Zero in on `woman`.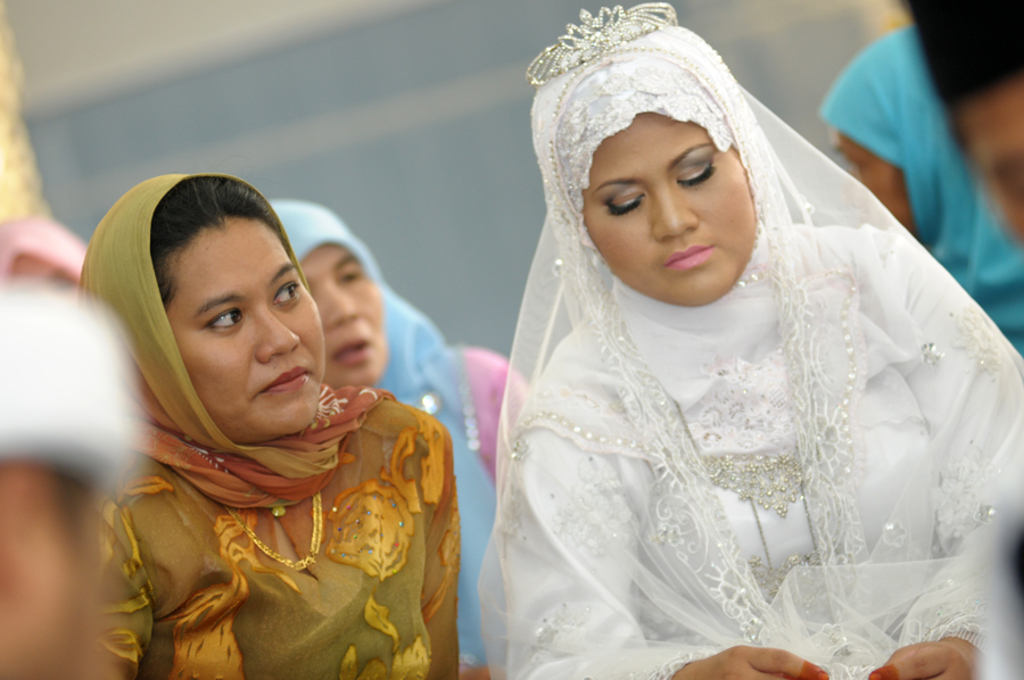
Zeroed in: bbox(804, 23, 1023, 342).
